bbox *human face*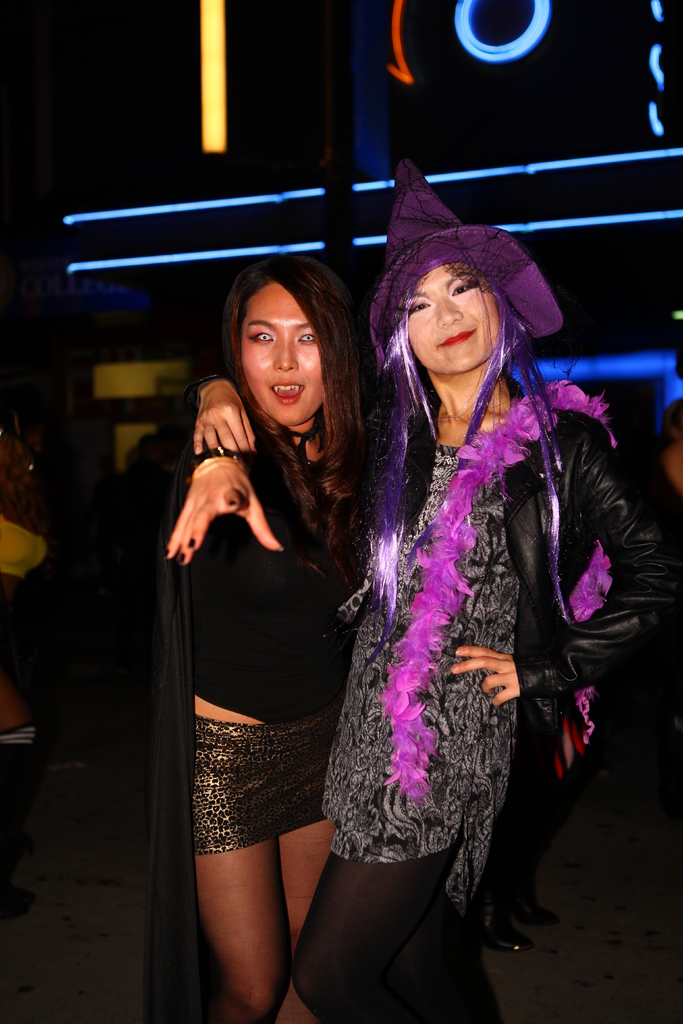
238 284 325 428
